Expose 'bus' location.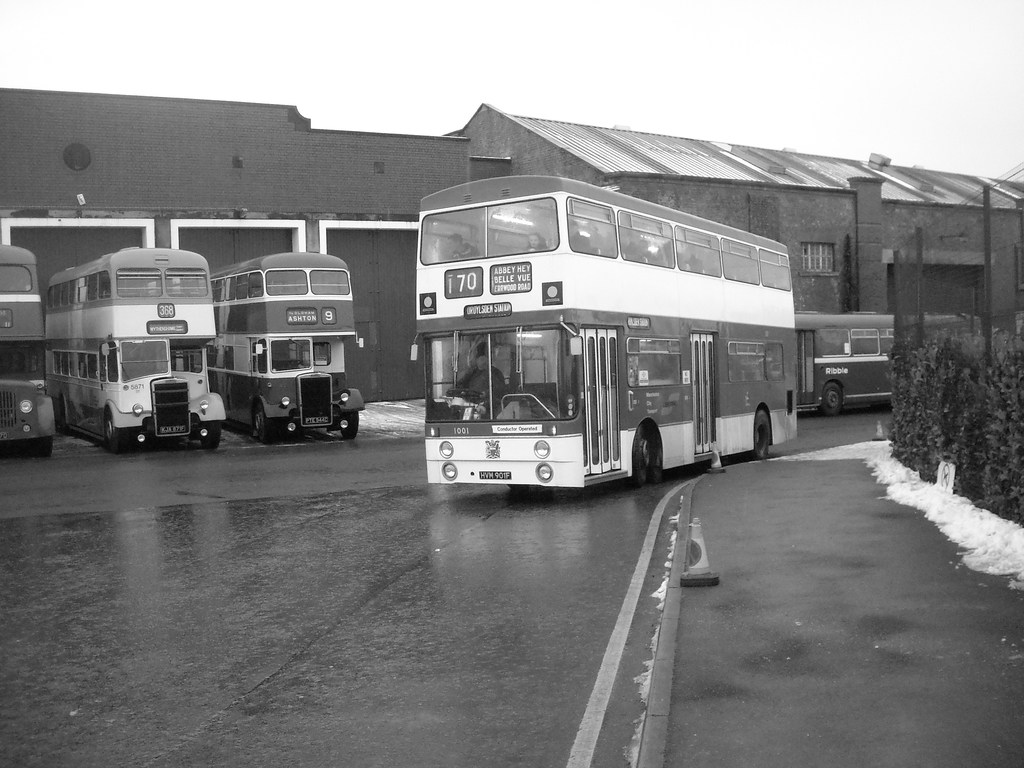
Exposed at bbox=[411, 172, 797, 490].
